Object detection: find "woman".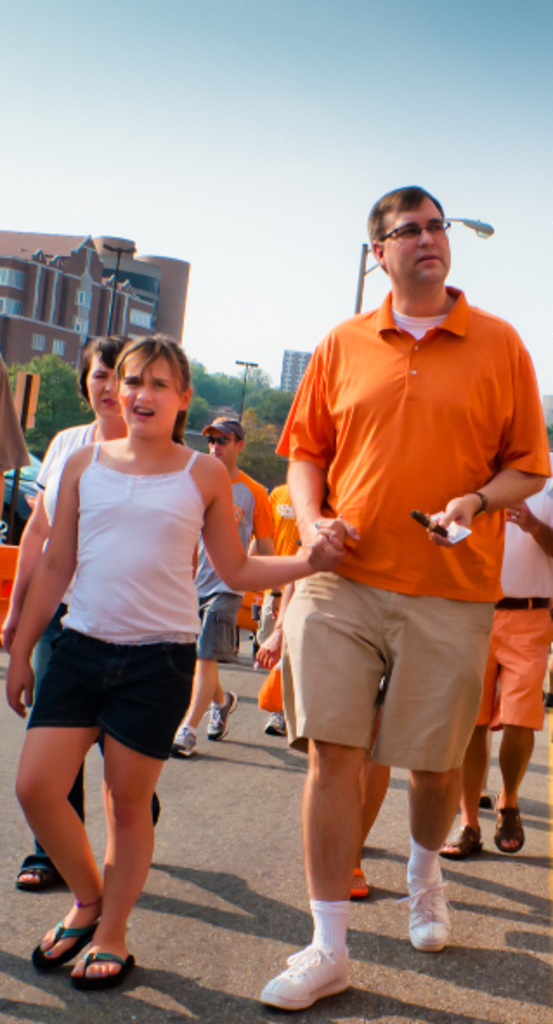
box=[3, 338, 352, 988].
